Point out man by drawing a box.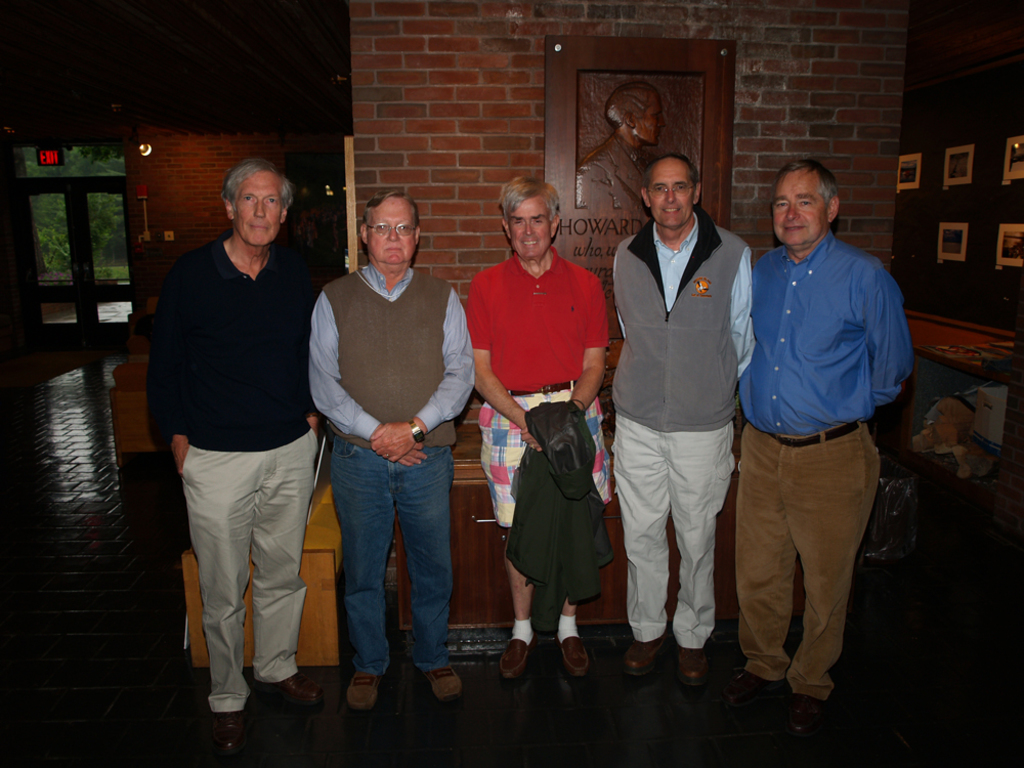
locate(295, 176, 475, 690).
